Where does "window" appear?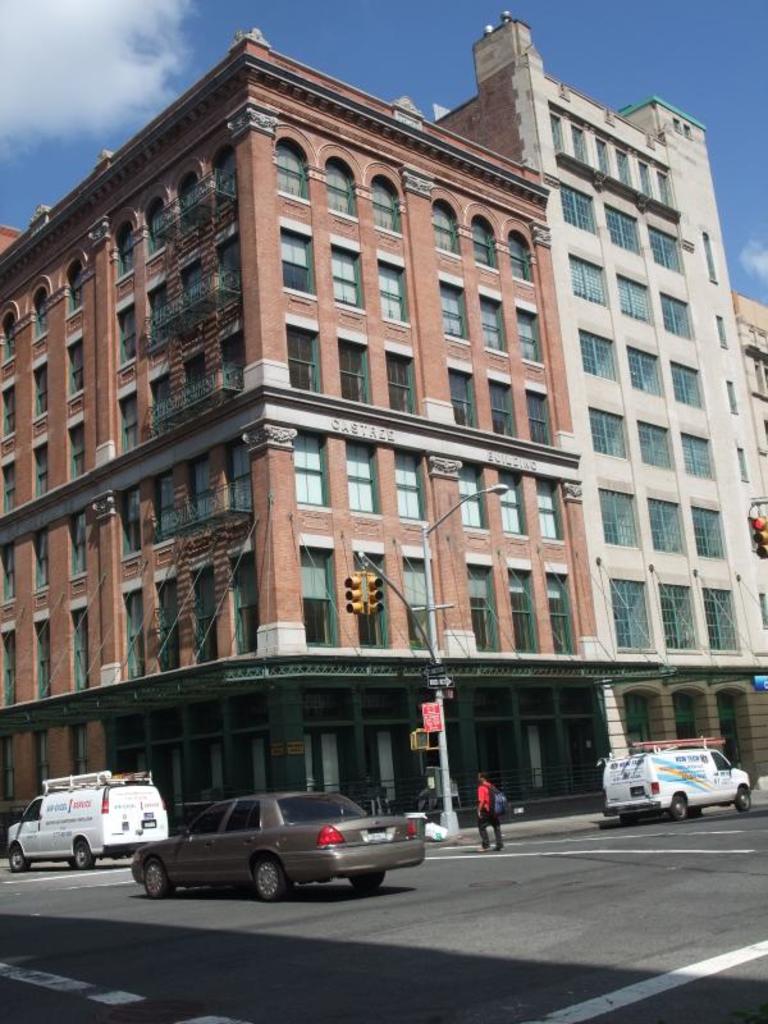
Appears at [68, 332, 81, 394].
